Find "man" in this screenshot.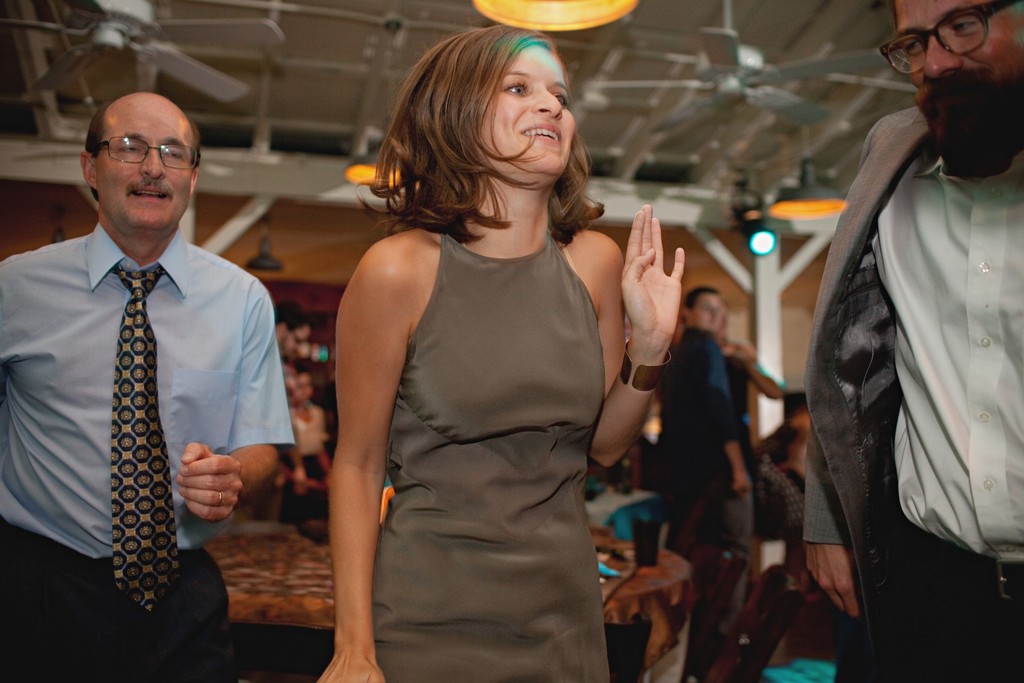
The bounding box for "man" is [left=656, top=286, right=761, bottom=682].
